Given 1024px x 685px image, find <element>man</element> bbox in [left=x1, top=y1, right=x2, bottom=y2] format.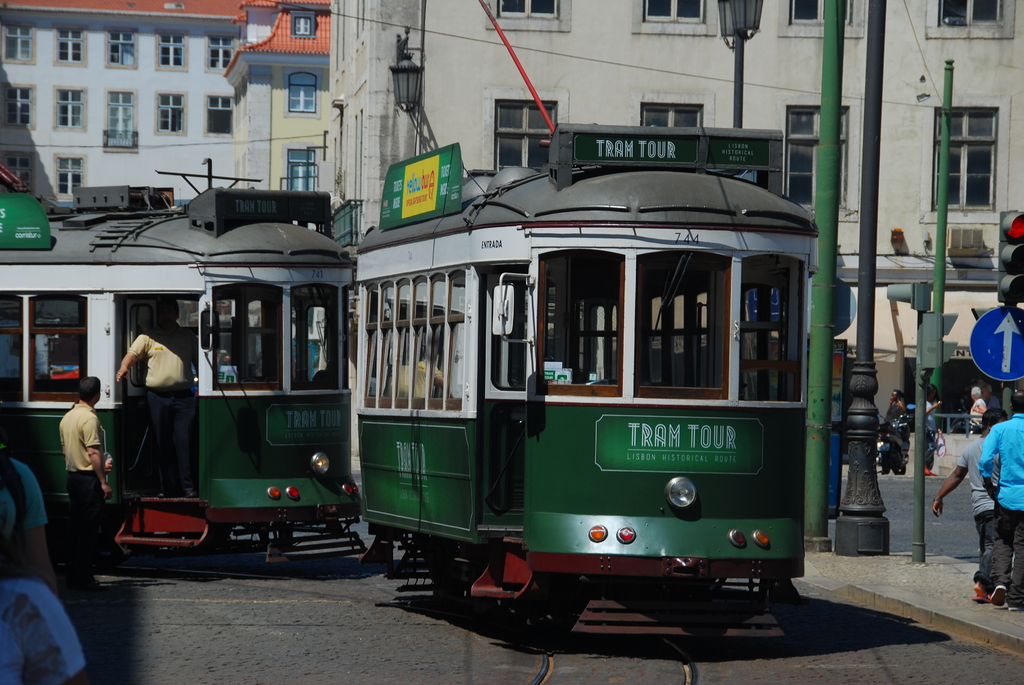
[left=104, top=285, right=201, bottom=506].
